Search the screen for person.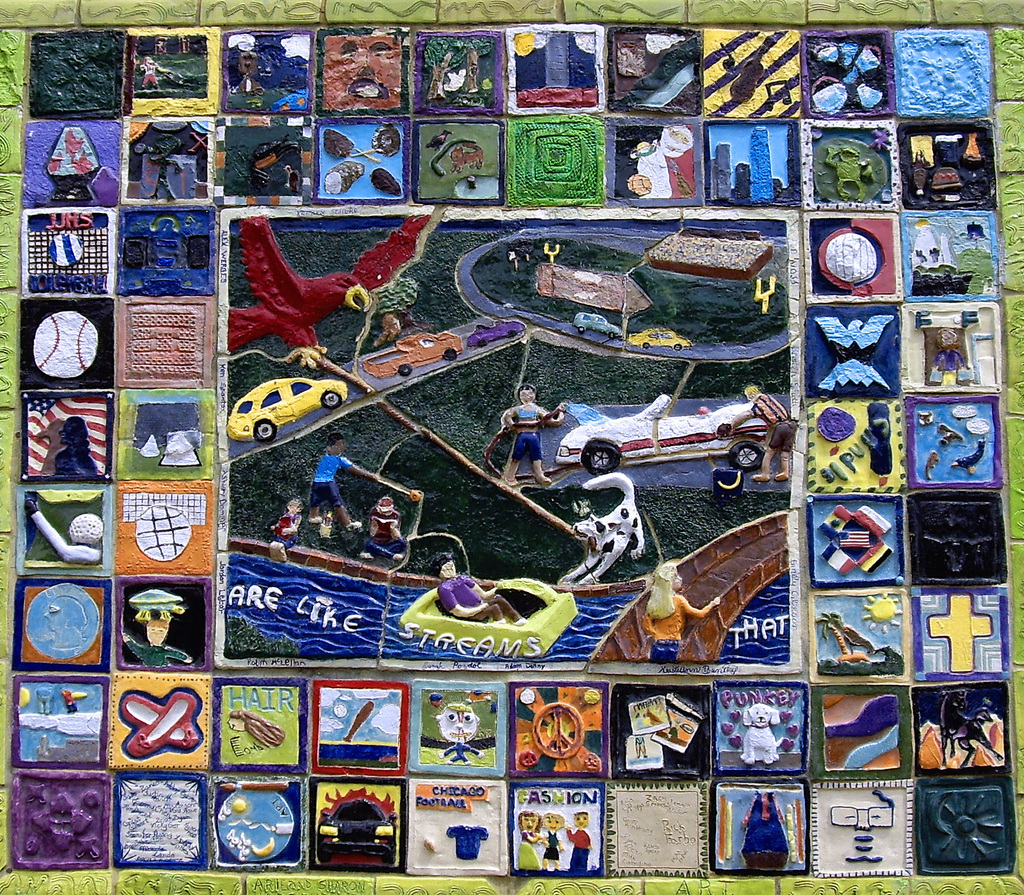
Found at 736, 785, 787, 871.
